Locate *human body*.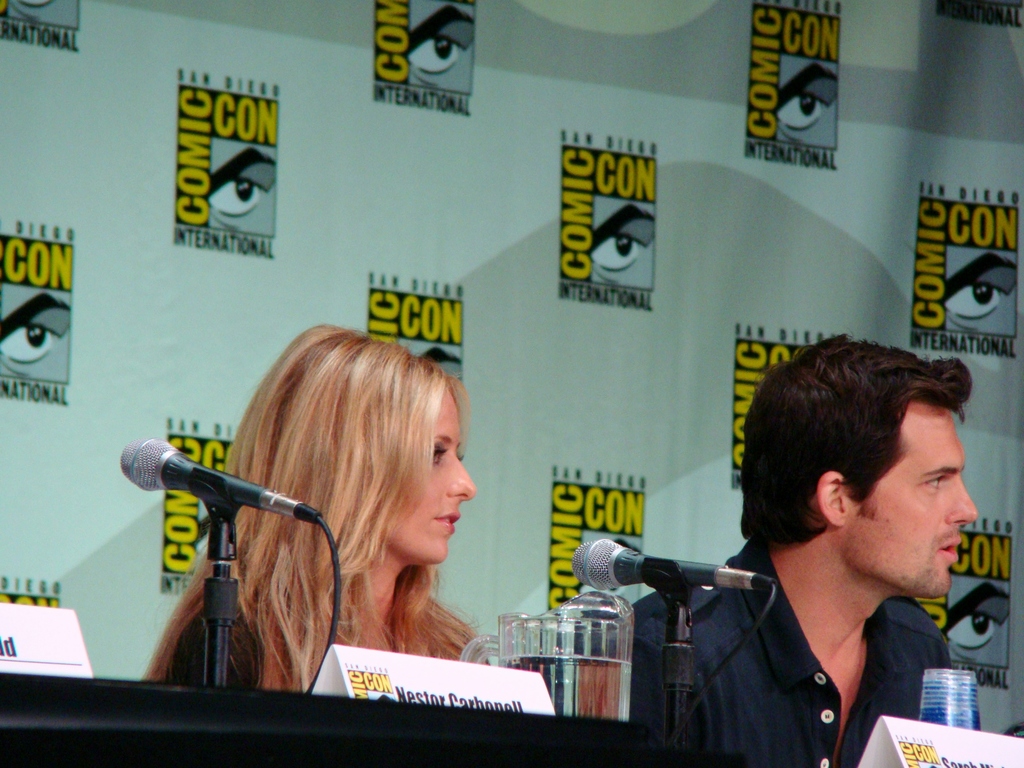
Bounding box: x1=651 y1=348 x2=1023 y2=767.
